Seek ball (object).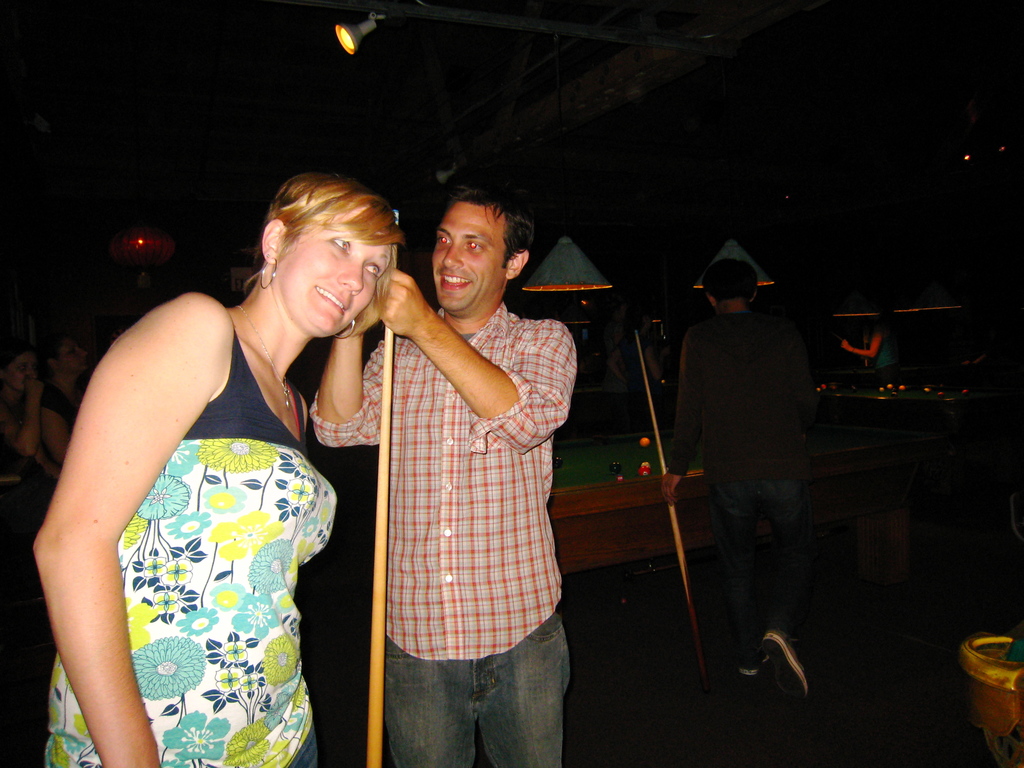
<region>553, 456, 564, 468</region>.
